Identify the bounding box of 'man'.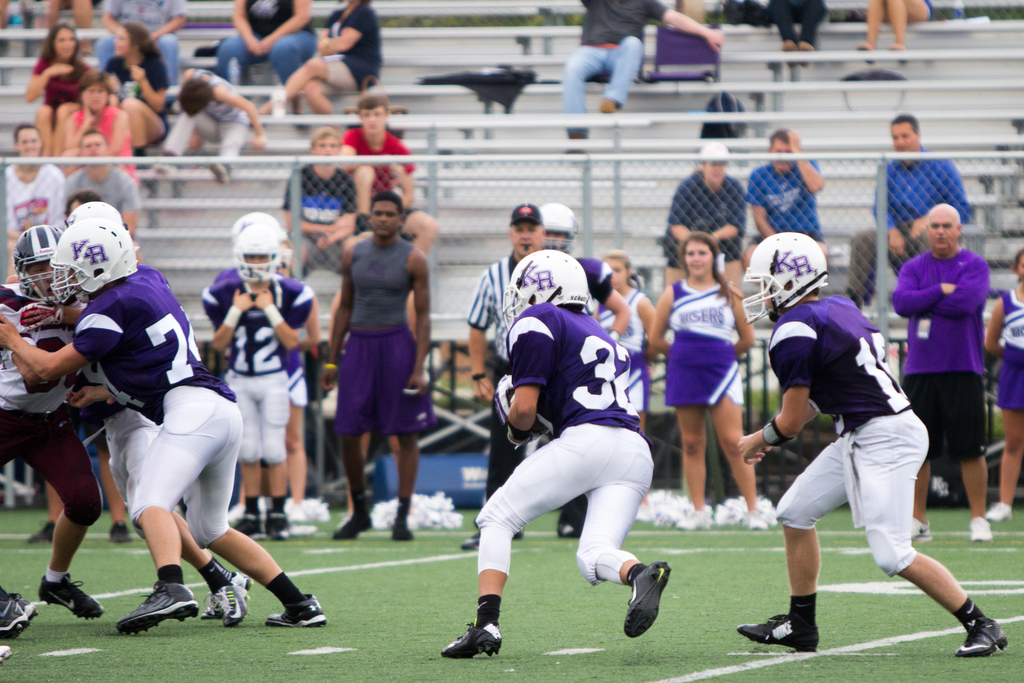
bbox=[317, 197, 430, 538].
